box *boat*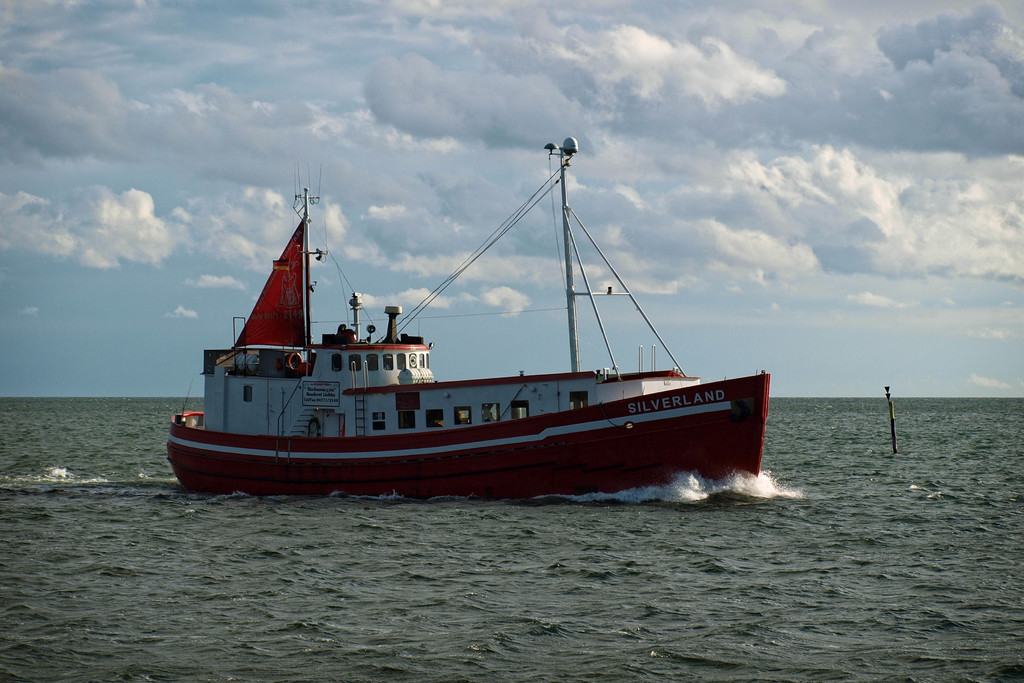
x1=172 y1=138 x2=767 y2=498
